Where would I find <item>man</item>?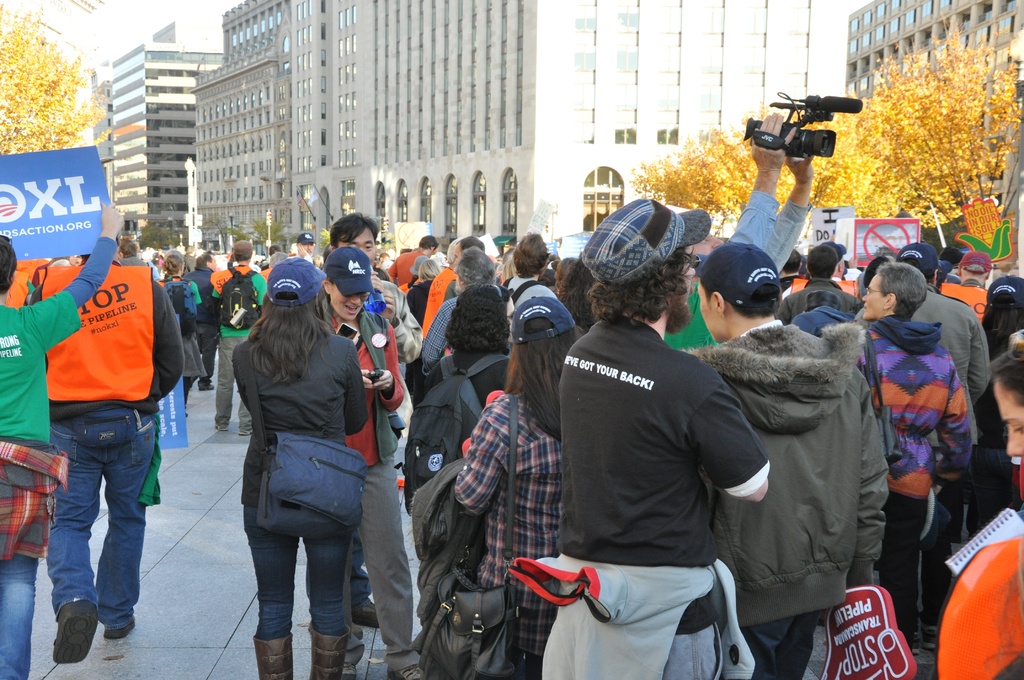
At l=791, t=244, r=860, b=299.
